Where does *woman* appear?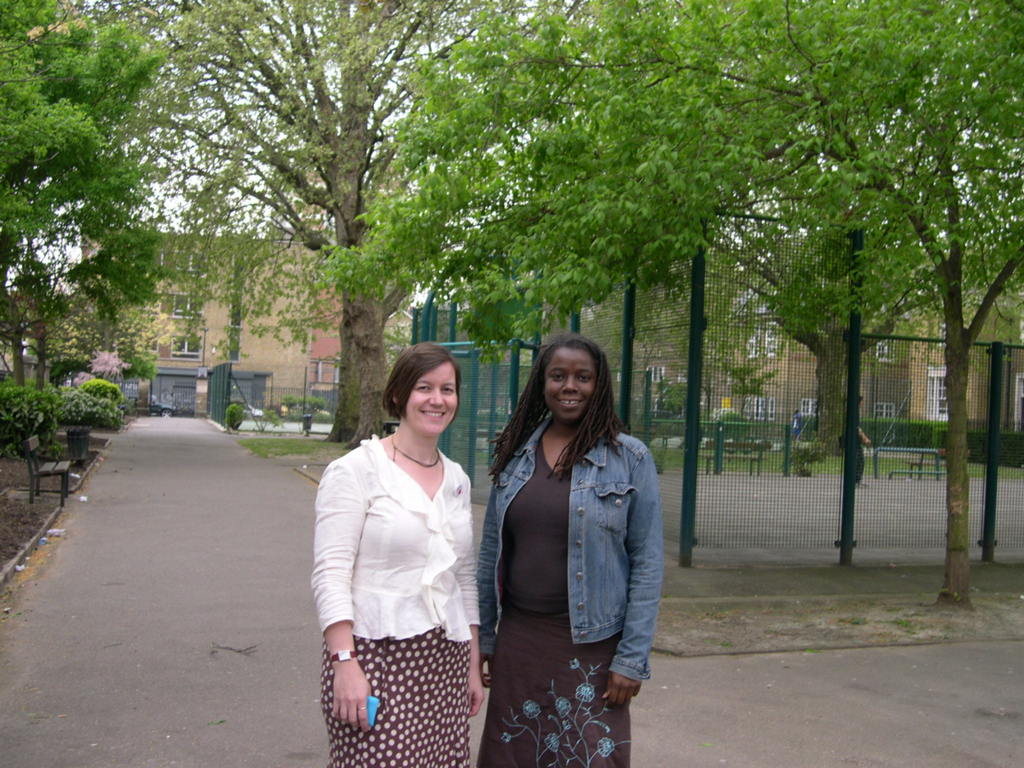
Appears at [left=312, top=345, right=484, bottom=767].
